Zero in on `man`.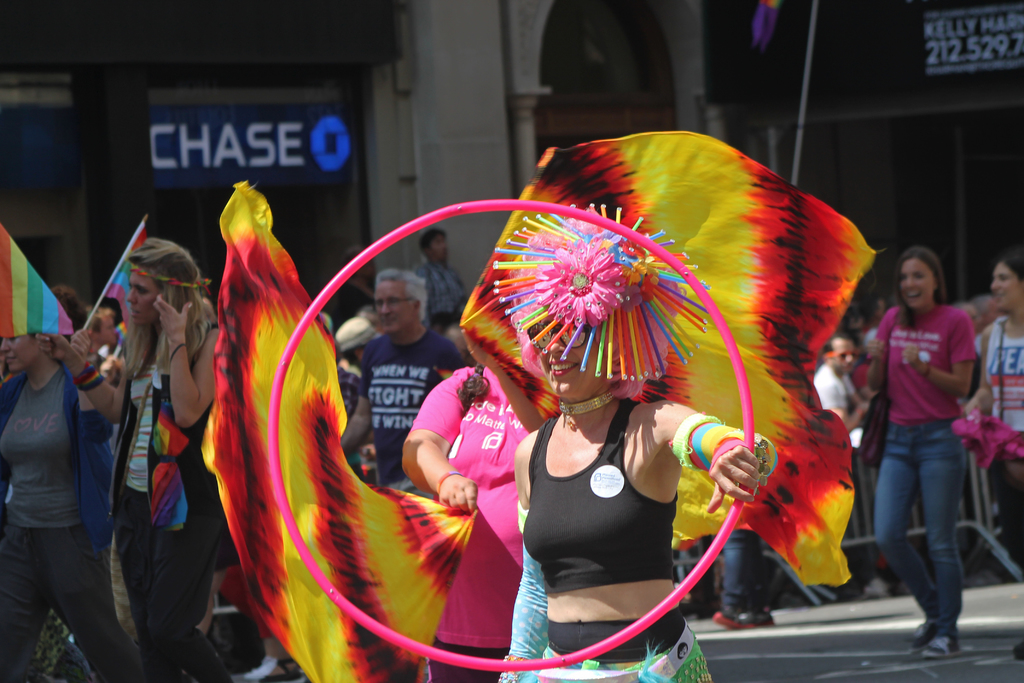
Zeroed in: select_region(88, 300, 125, 341).
